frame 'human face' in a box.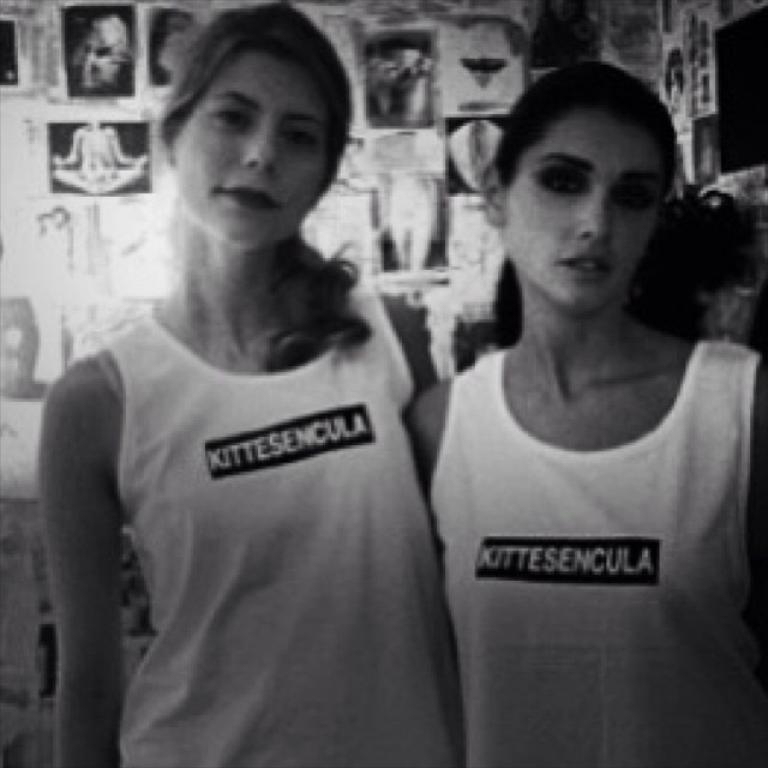
box=[508, 110, 673, 332].
